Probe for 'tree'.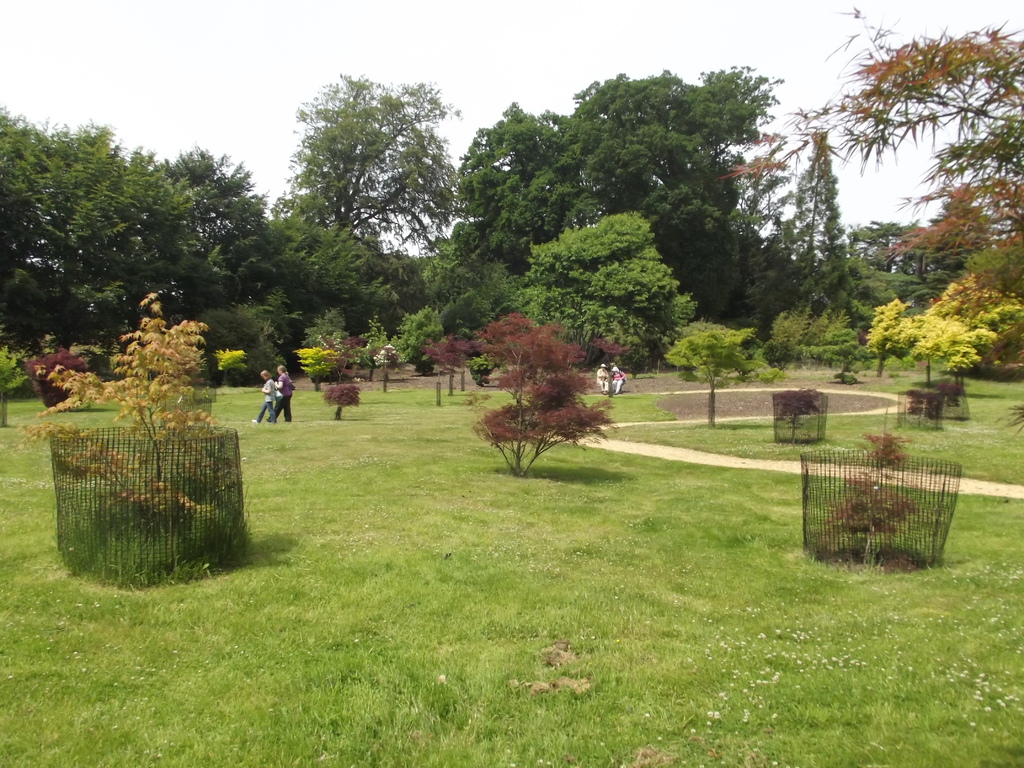
Probe result: [372, 346, 406, 392].
